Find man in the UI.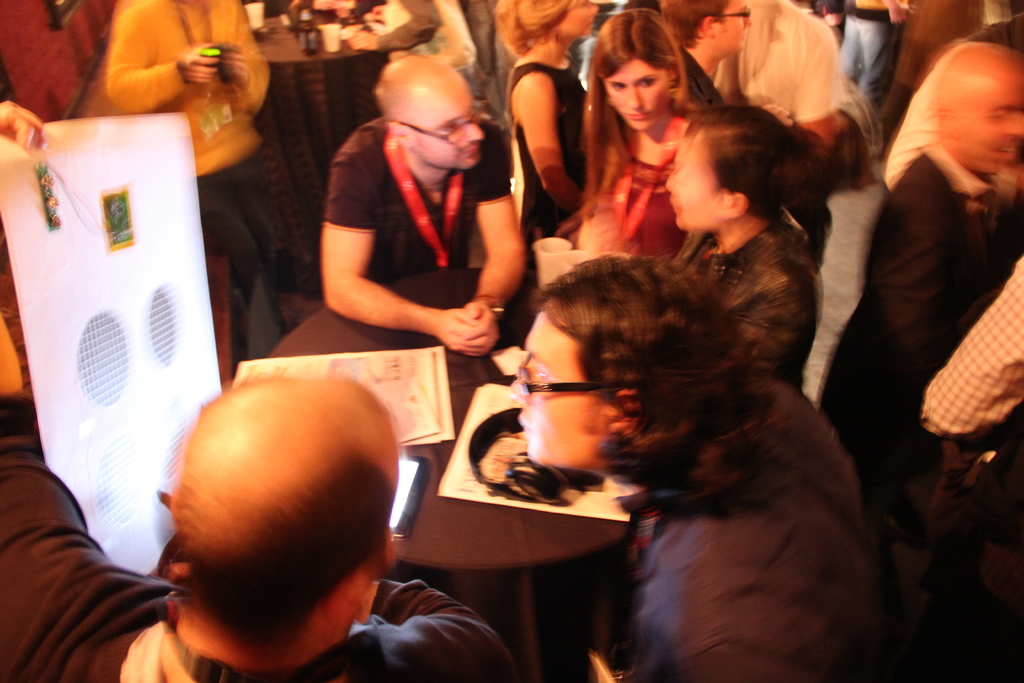
UI element at 831,0,924,149.
